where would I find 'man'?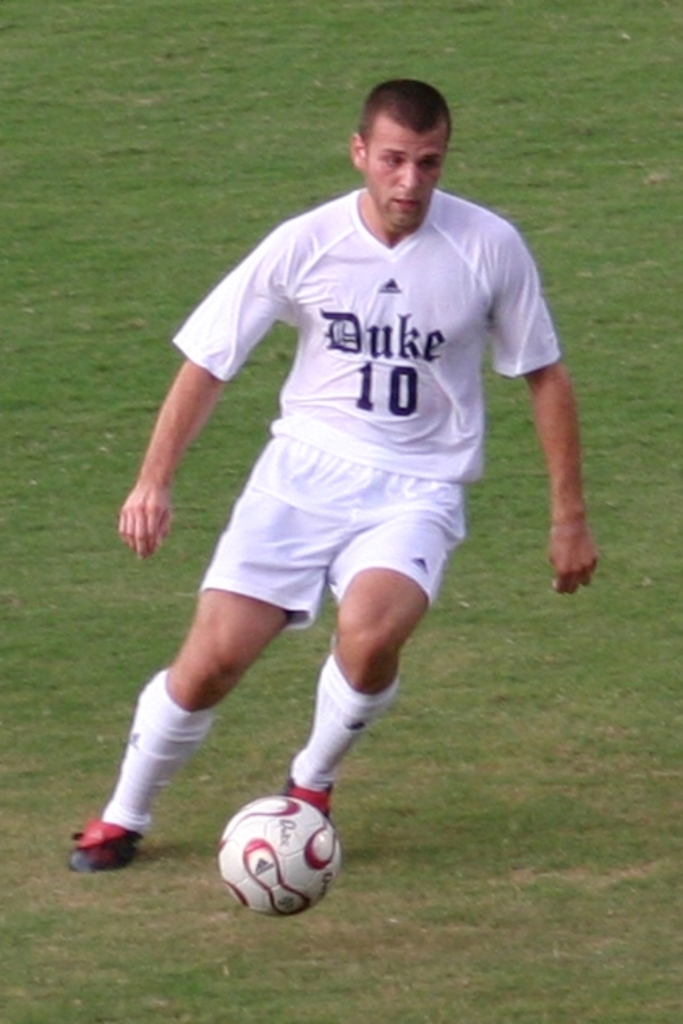
At (68,76,602,867).
